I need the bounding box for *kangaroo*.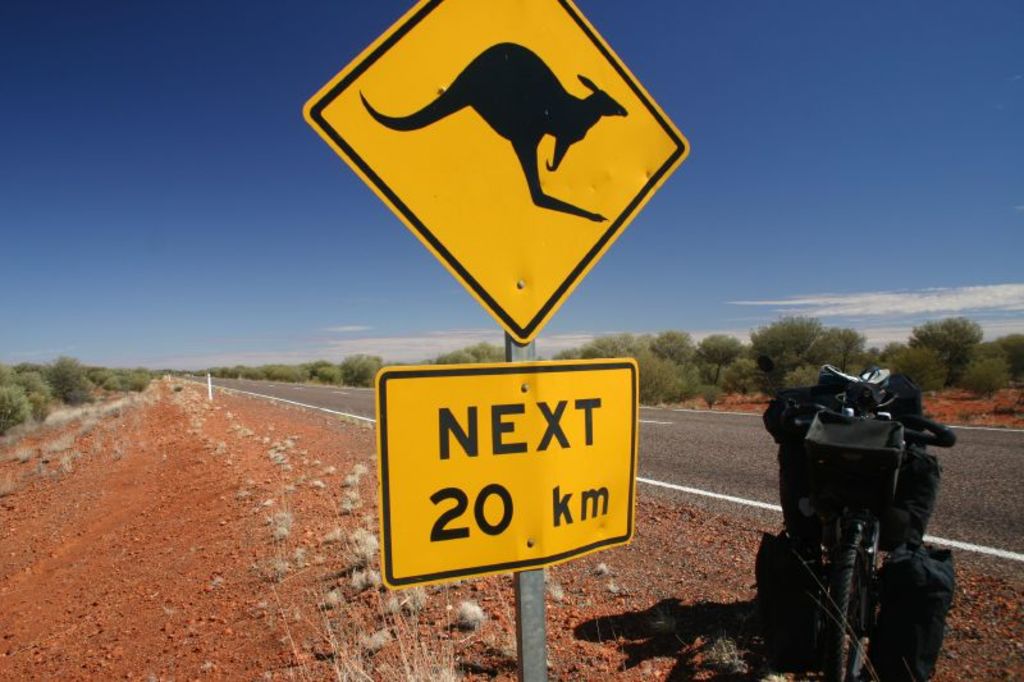
Here it is: [356,44,627,223].
